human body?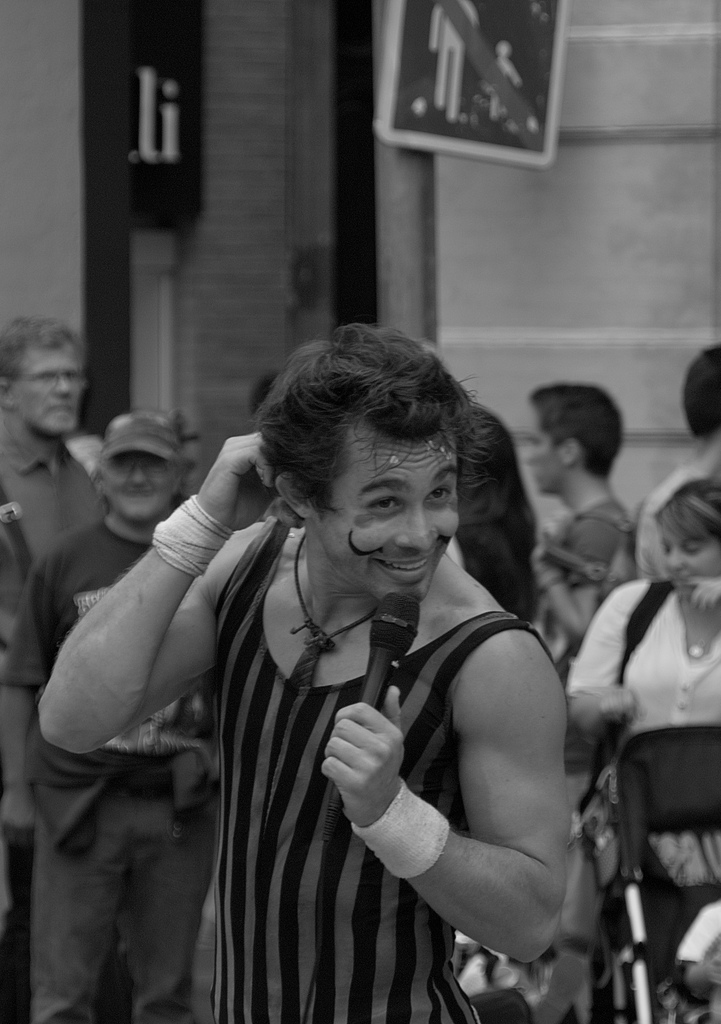
(0,301,101,996)
